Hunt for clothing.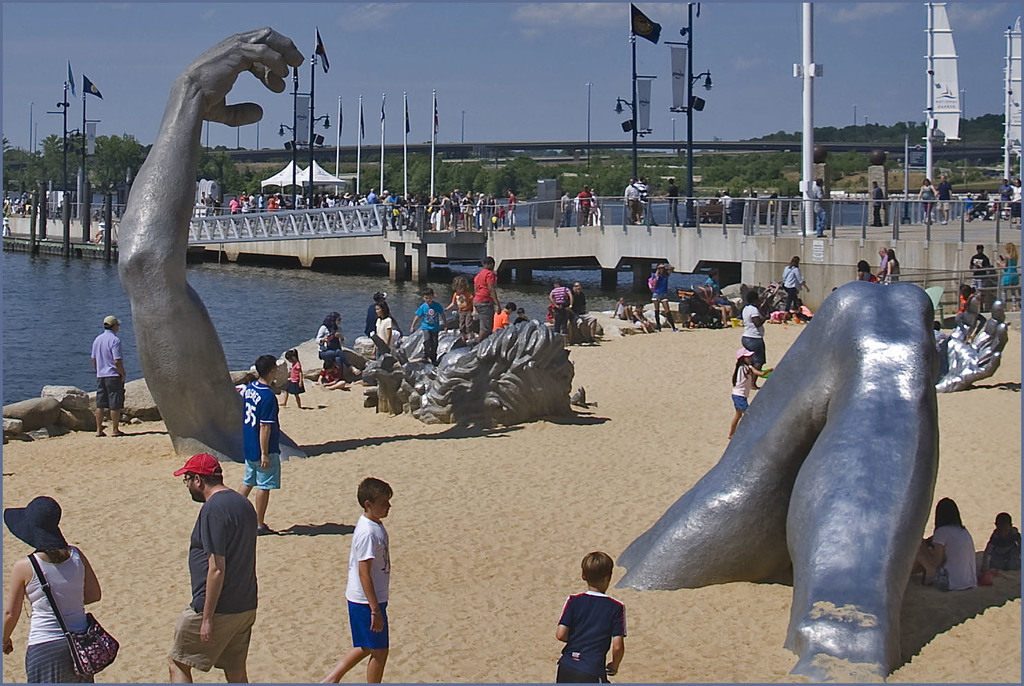
Hunted down at Rect(728, 356, 749, 416).
